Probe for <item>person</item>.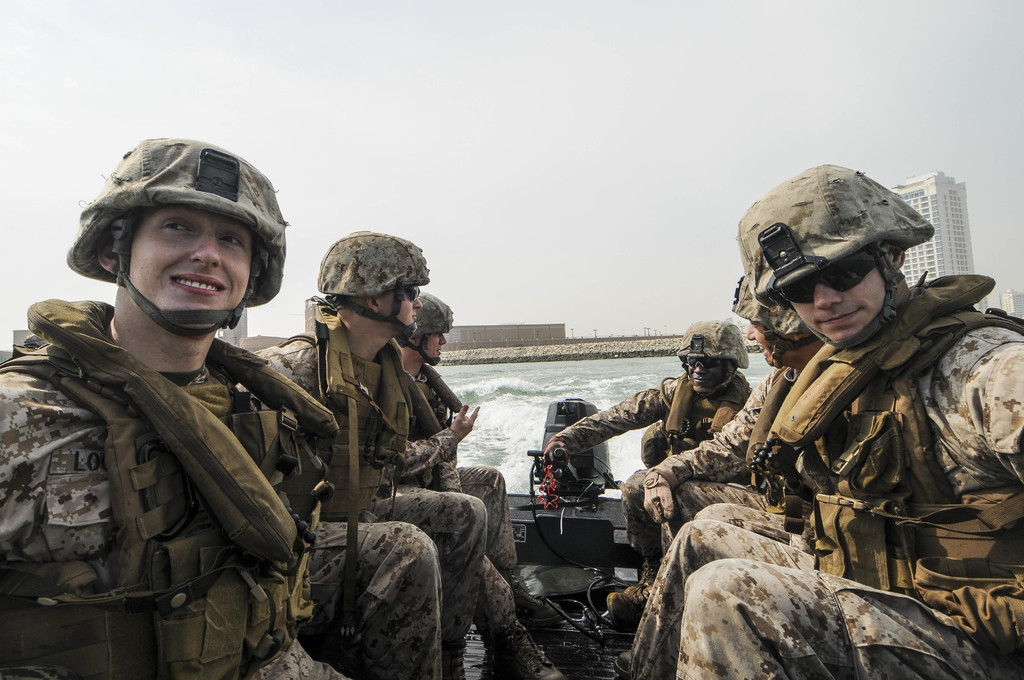
Probe result: detection(545, 324, 767, 607).
